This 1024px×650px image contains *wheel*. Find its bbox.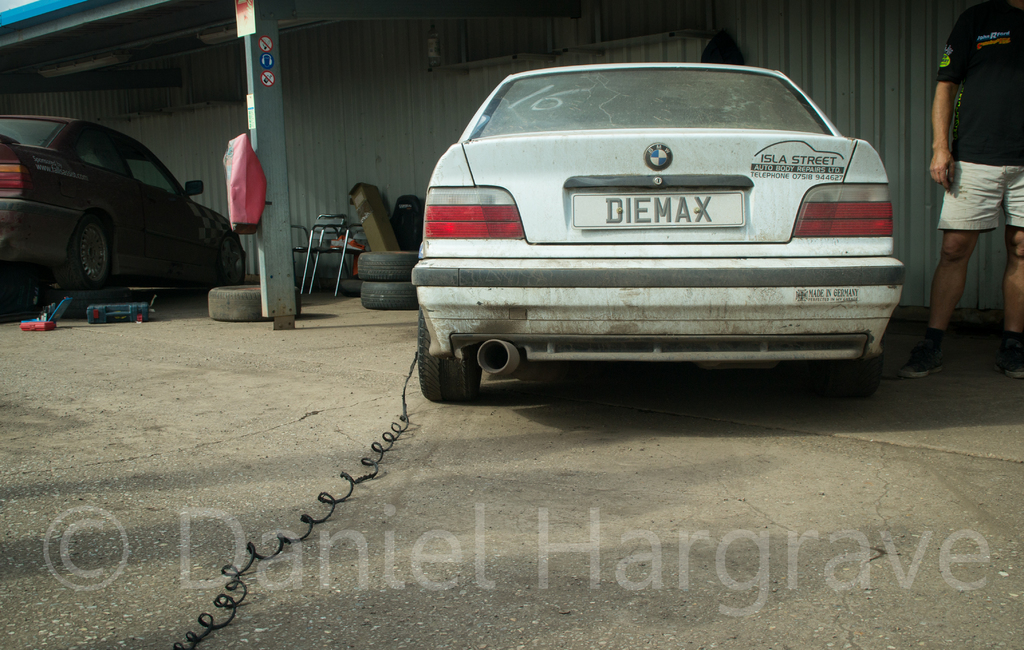
left=209, top=285, right=300, bottom=321.
